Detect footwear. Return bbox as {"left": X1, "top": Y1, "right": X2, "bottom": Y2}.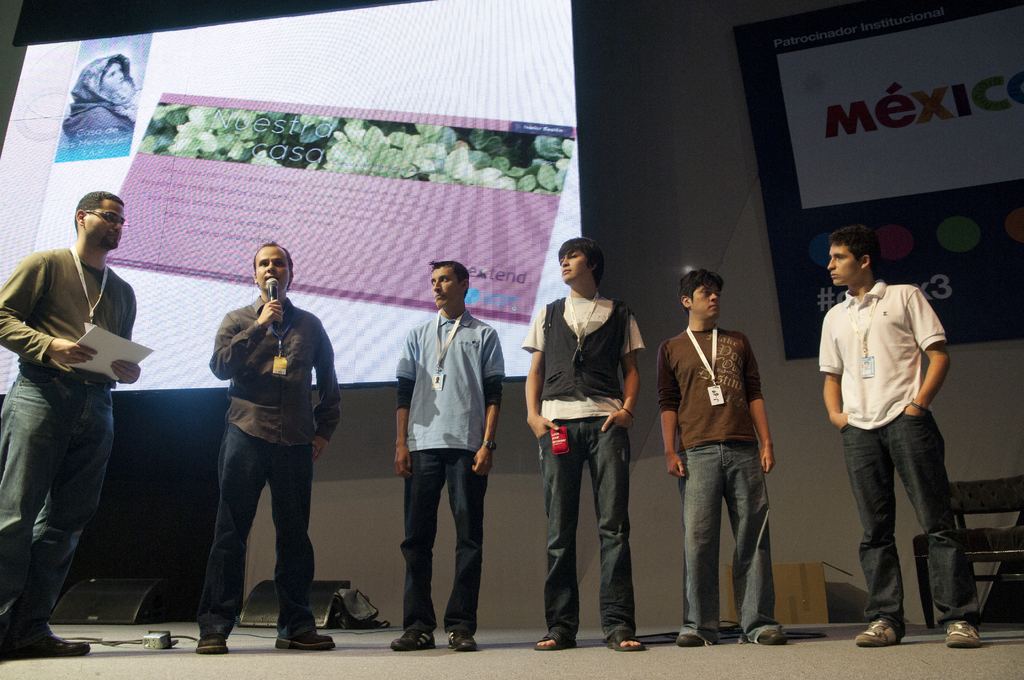
{"left": 675, "top": 635, "right": 708, "bottom": 648}.
